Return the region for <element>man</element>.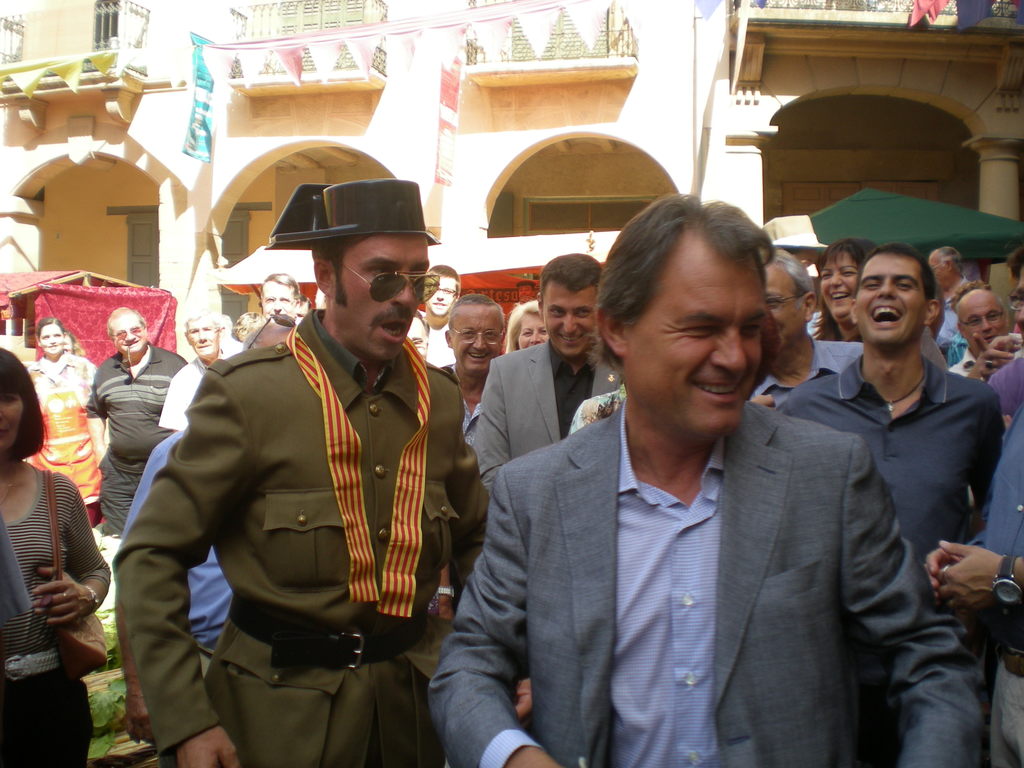
select_region(922, 248, 975, 348).
